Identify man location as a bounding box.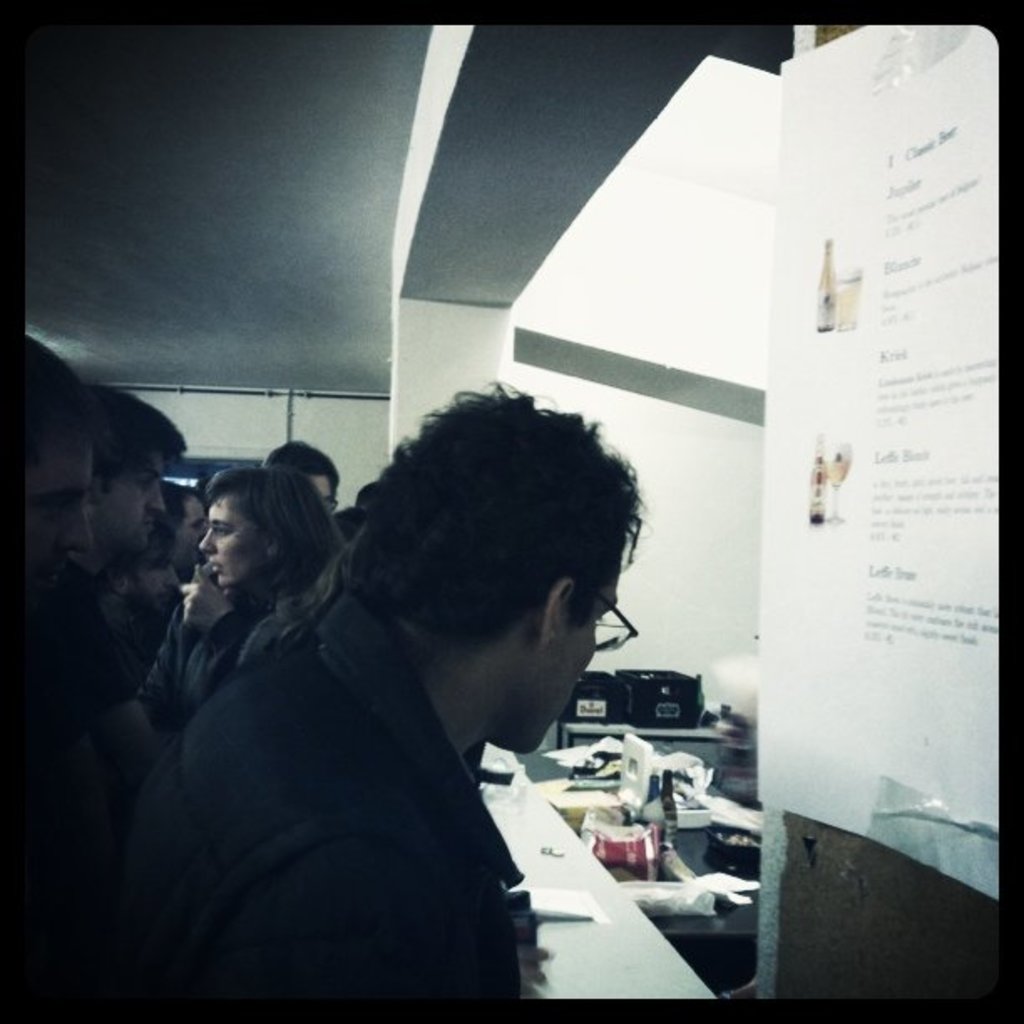
[x1=87, y1=376, x2=182, y2=557].
